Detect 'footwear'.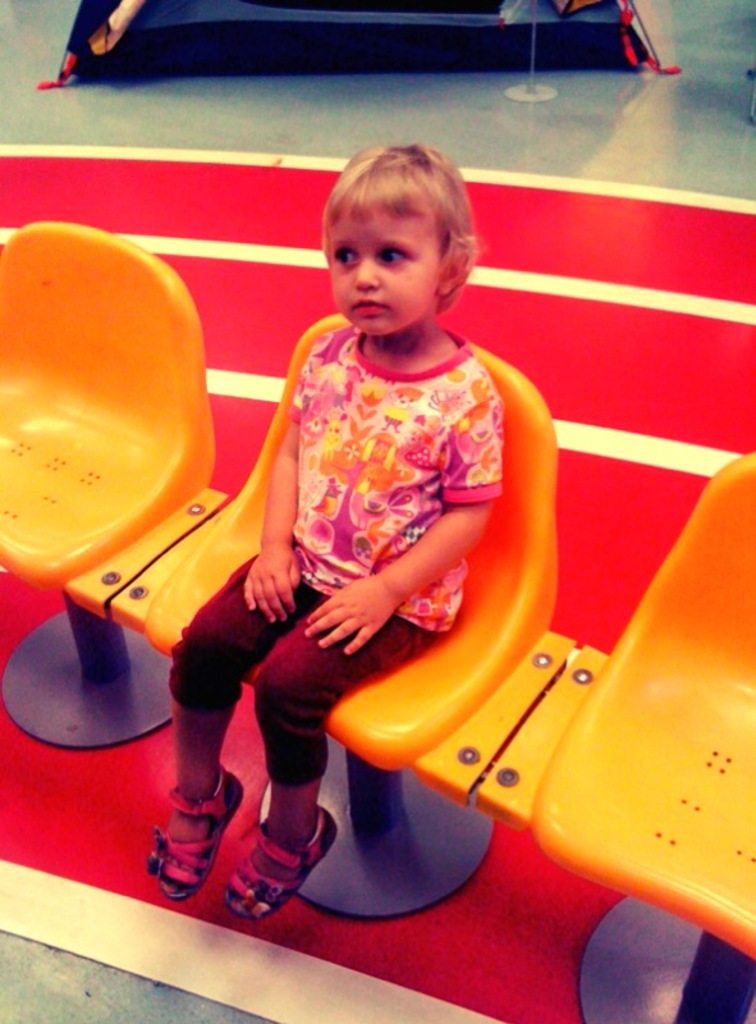
Detected at bbox=[224, 806, 338, 931].
